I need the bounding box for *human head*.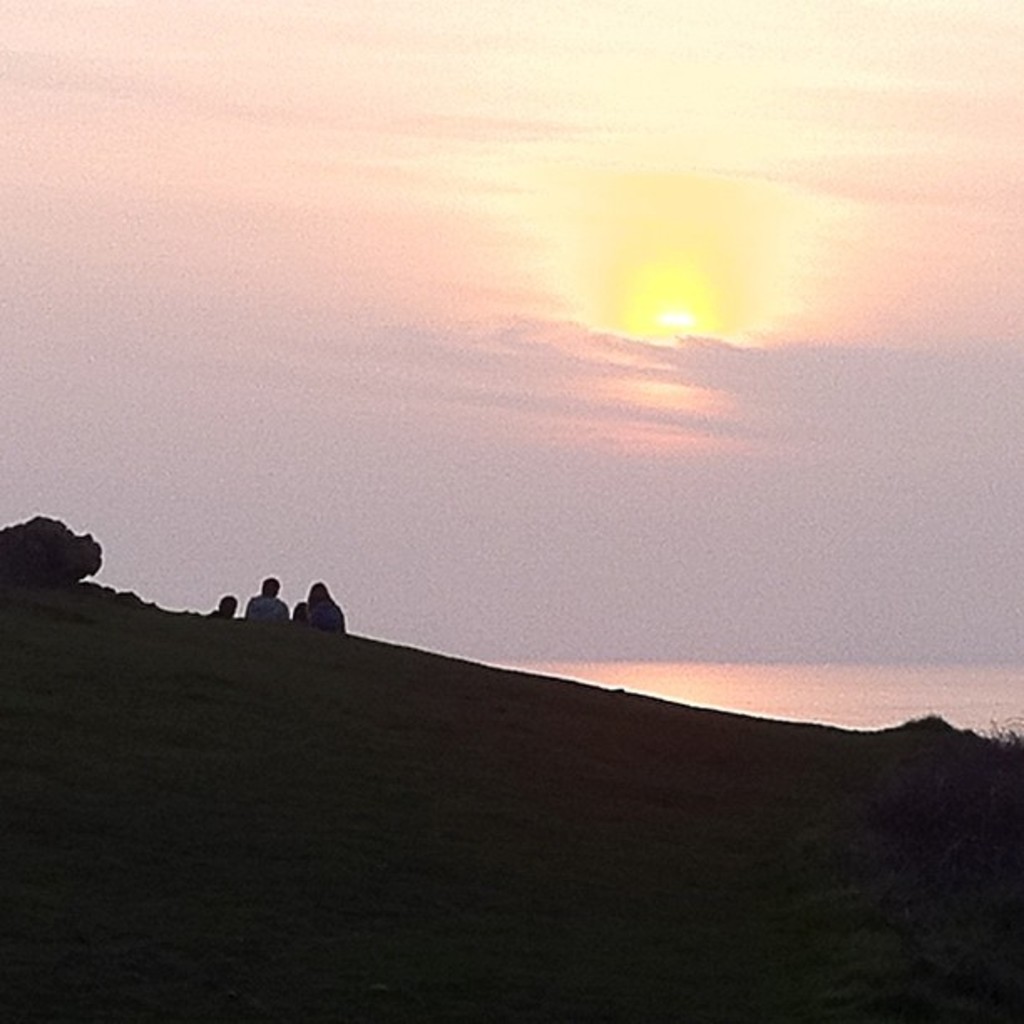
Here it is: bbox(308, 576, 326, 601).
